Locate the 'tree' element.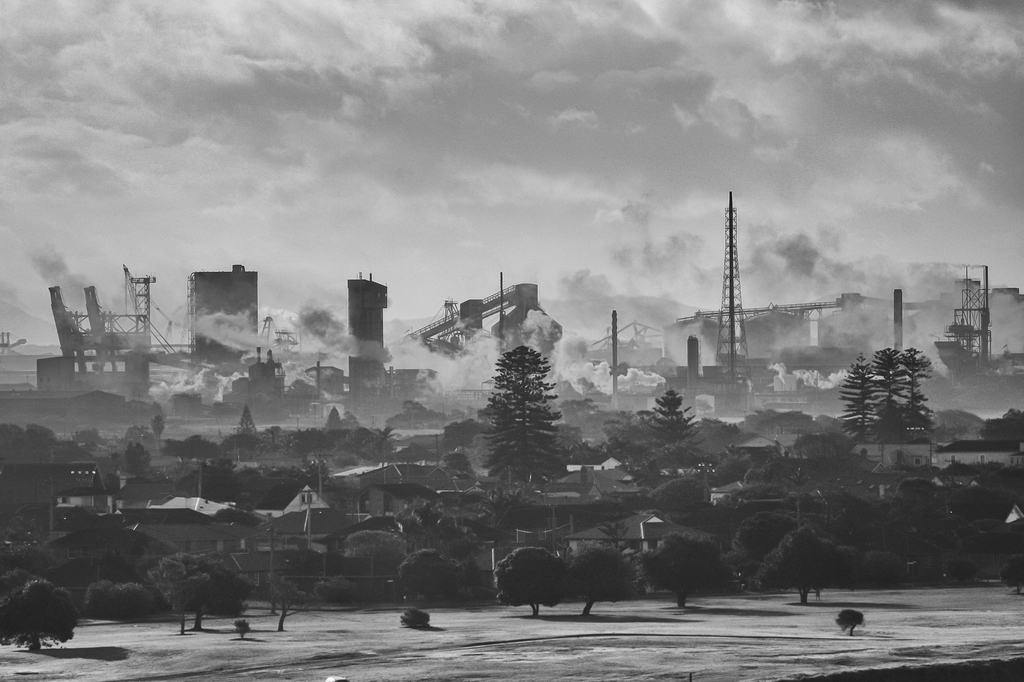
Element bbox: [x1=643, y1=391, x2=717, y2=491].
